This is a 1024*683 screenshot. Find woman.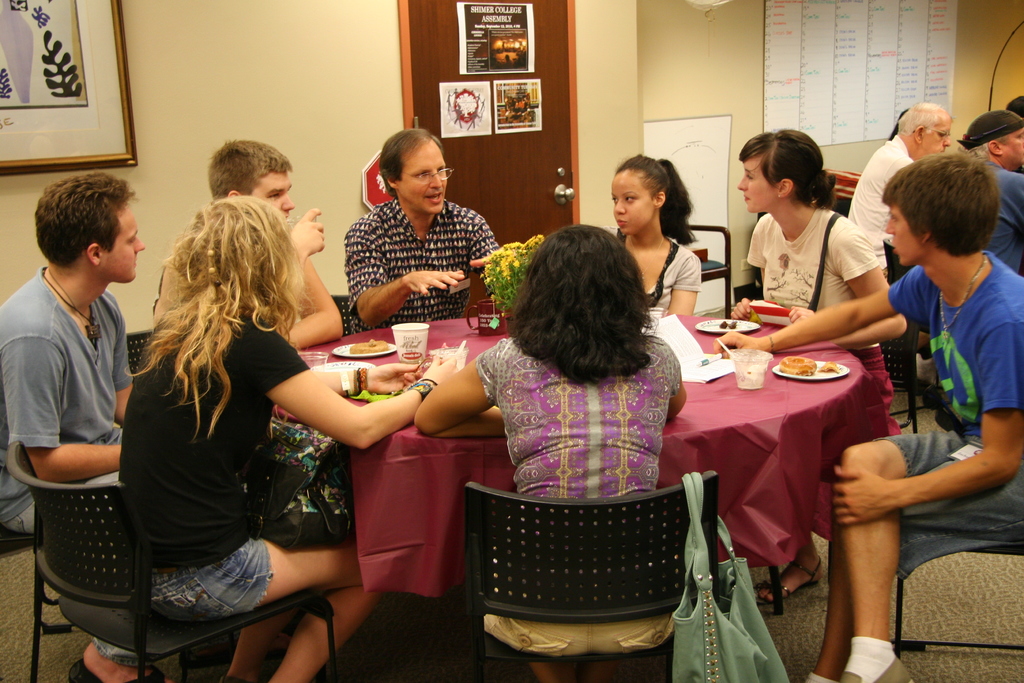
Bounding box: [455, 215, 728, 633].
